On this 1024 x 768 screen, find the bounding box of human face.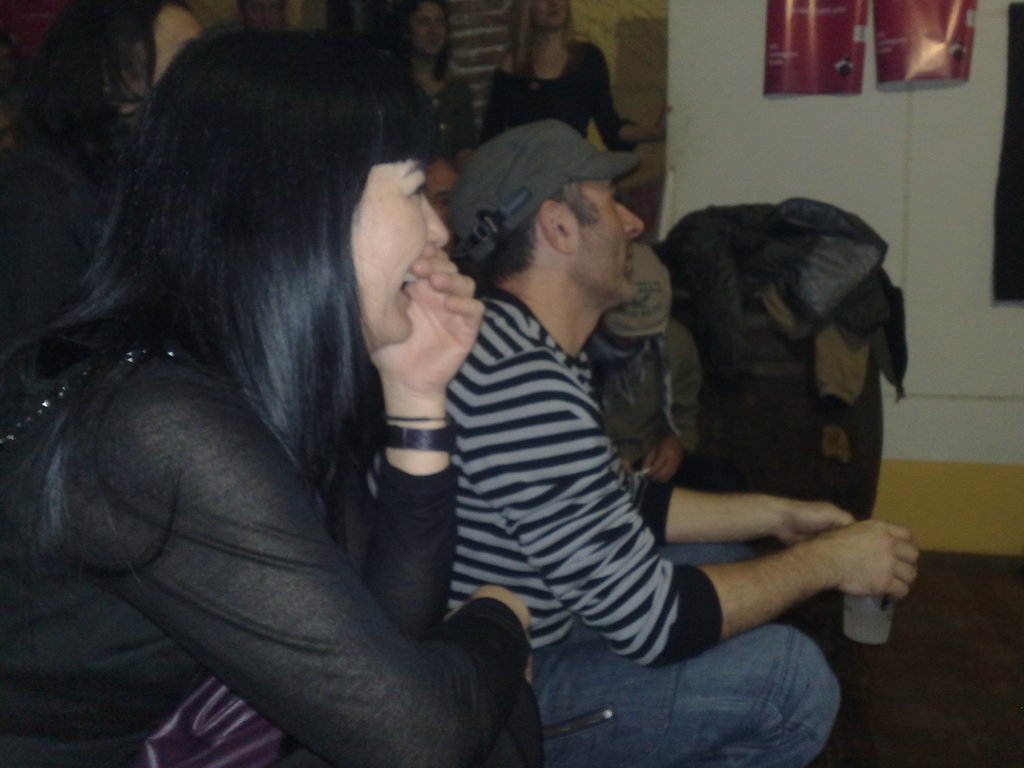
Bounding box: 350,146,452,343.
